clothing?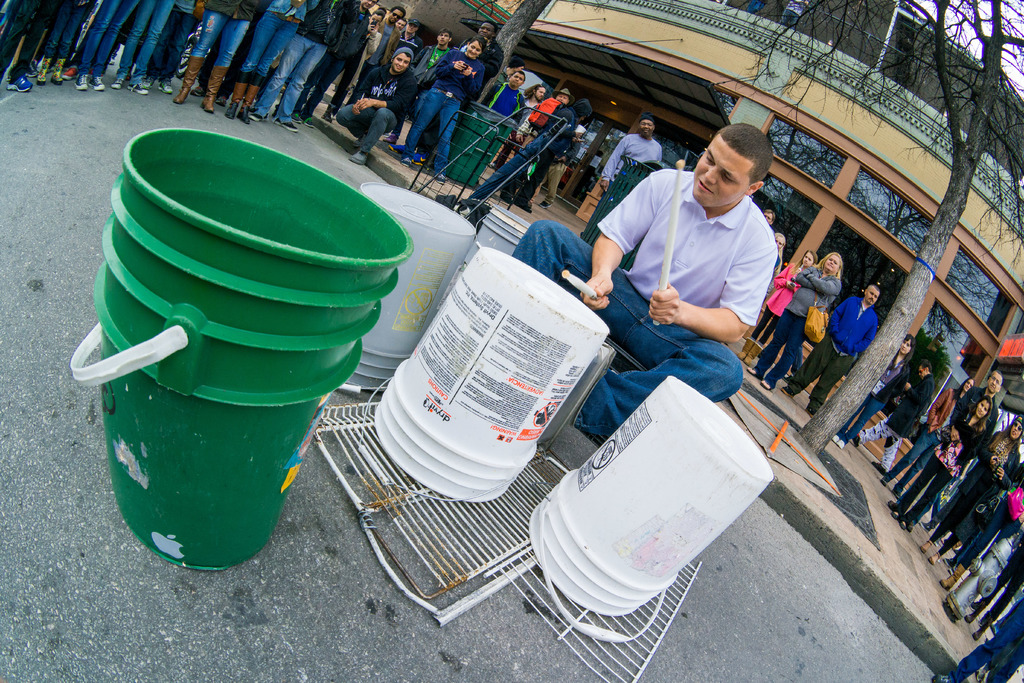
[x1=351, y1=25, x2=384, y2=93]
